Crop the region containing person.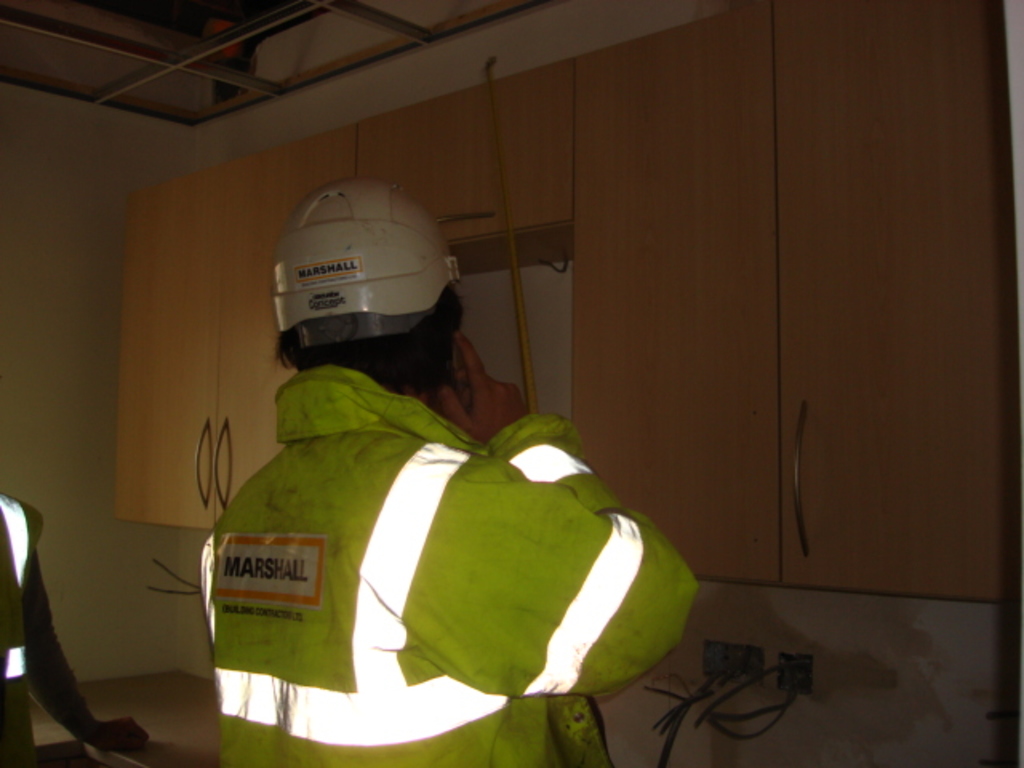
Crop region: box(0, 474, 178, 766).
